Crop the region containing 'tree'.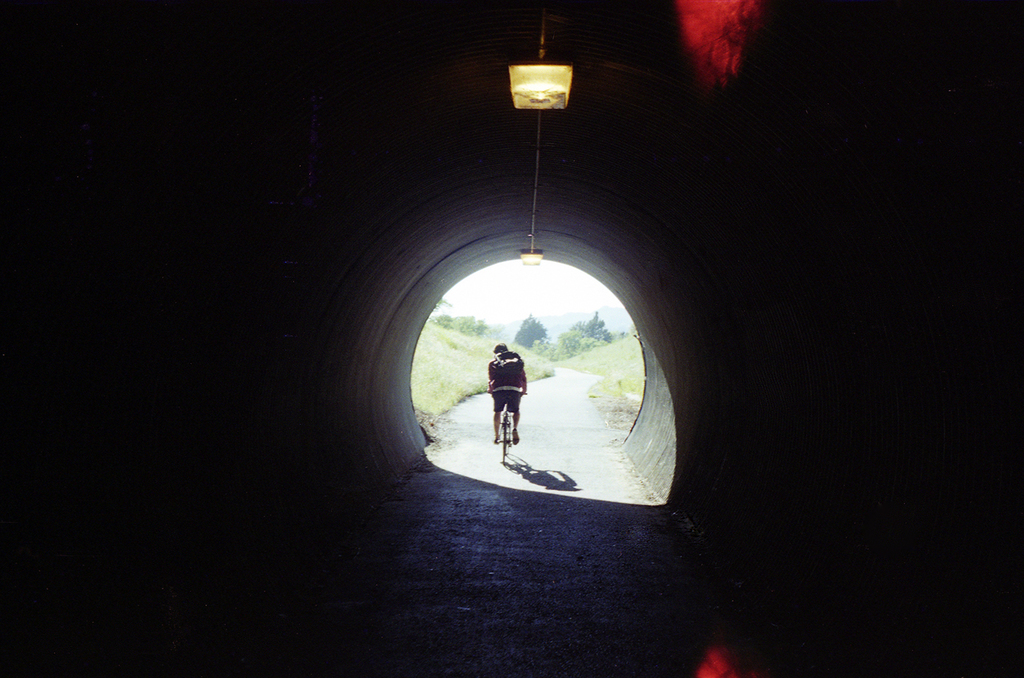
Crop region: x1=511 y1=311 x2=550 y2=354.
